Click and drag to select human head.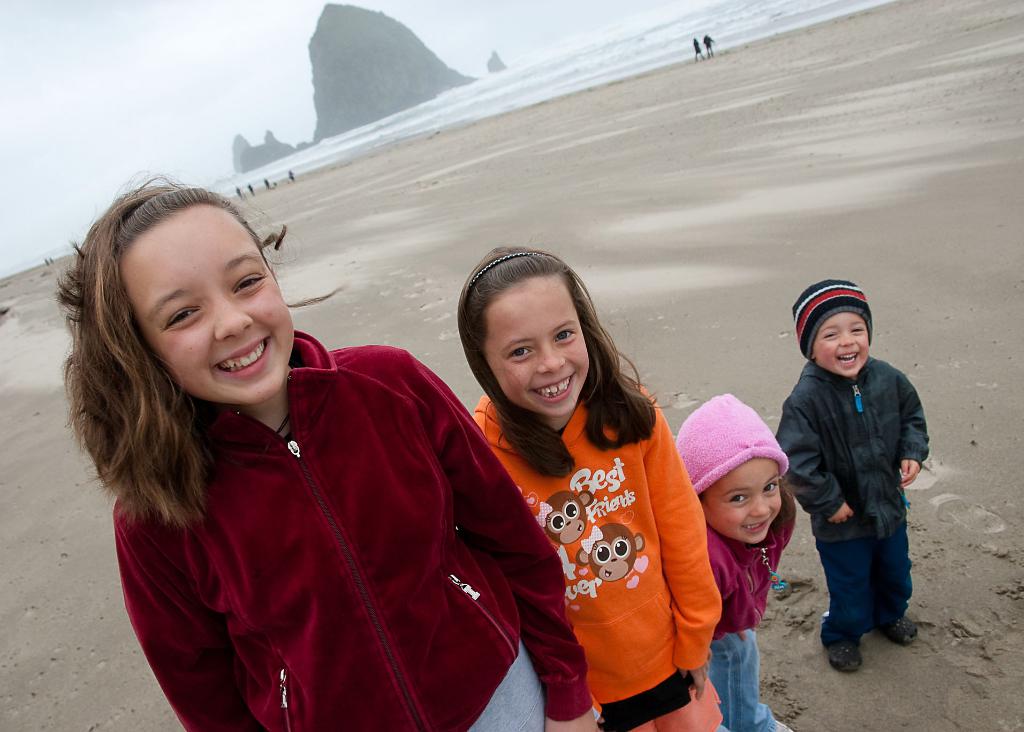
Selection: BBox(791, 279, 875, 378).
